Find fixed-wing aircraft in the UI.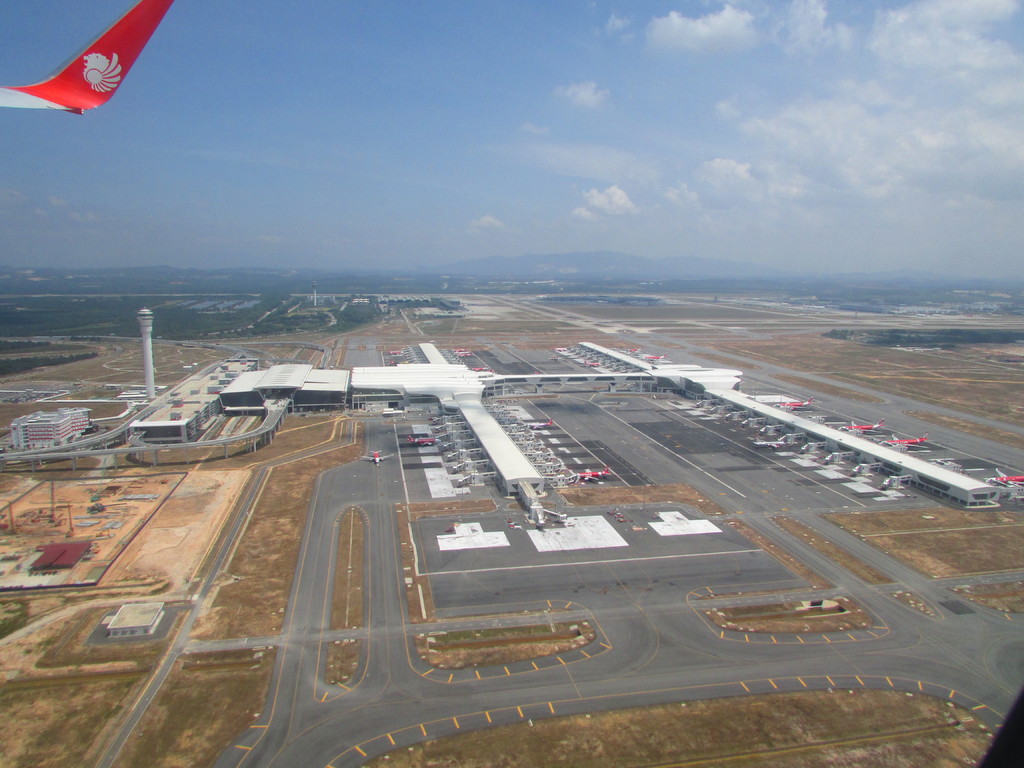
UI element at [576, 466, 611, 487].
